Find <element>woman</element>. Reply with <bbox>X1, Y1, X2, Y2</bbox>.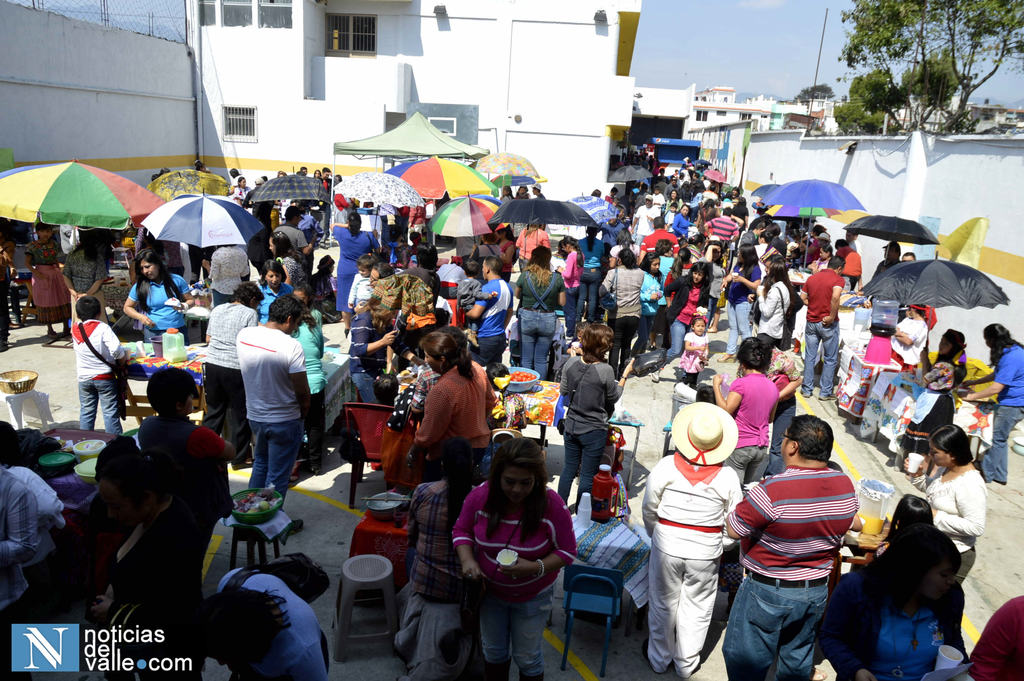
<bbox>892, 327, 966, 470</bbox>.
